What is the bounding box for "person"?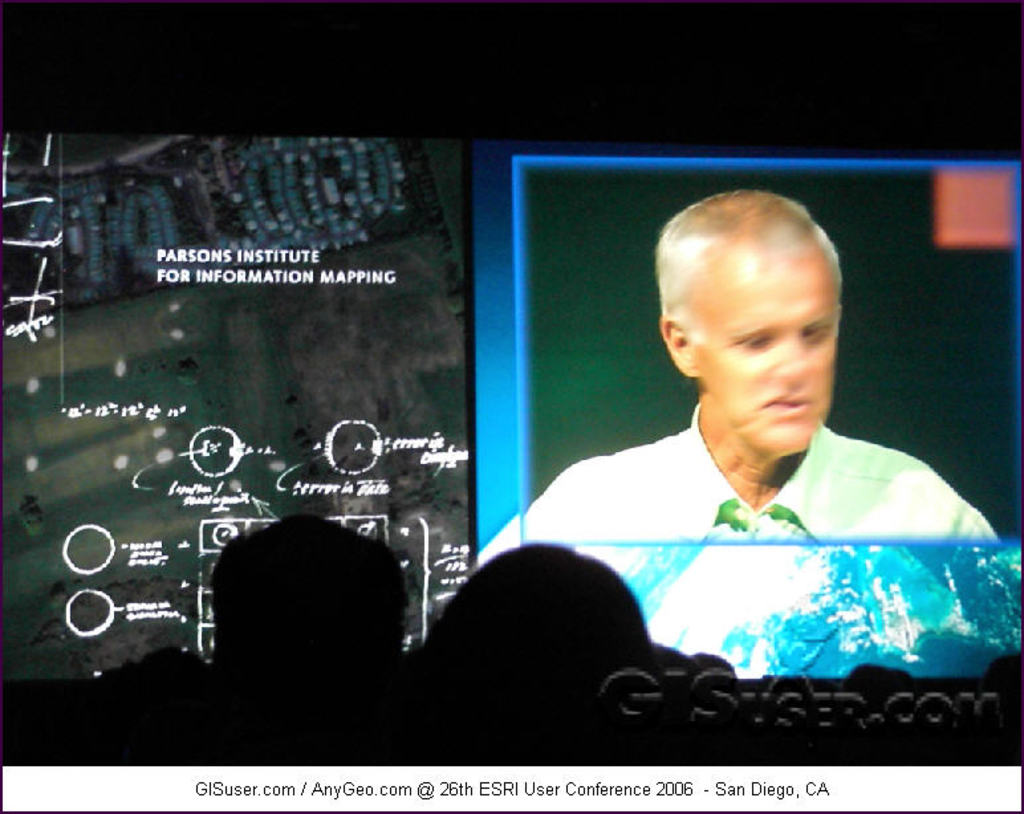
[x1=479, y1=183, x2=1023, y2=680].
